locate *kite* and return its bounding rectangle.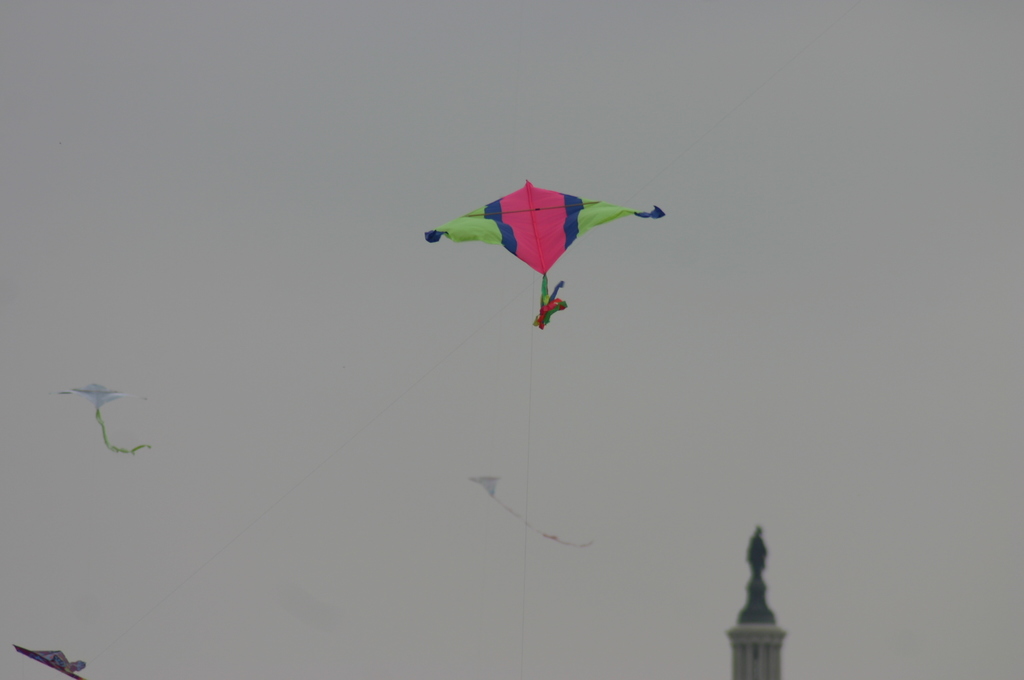
[466,474,595,550].
